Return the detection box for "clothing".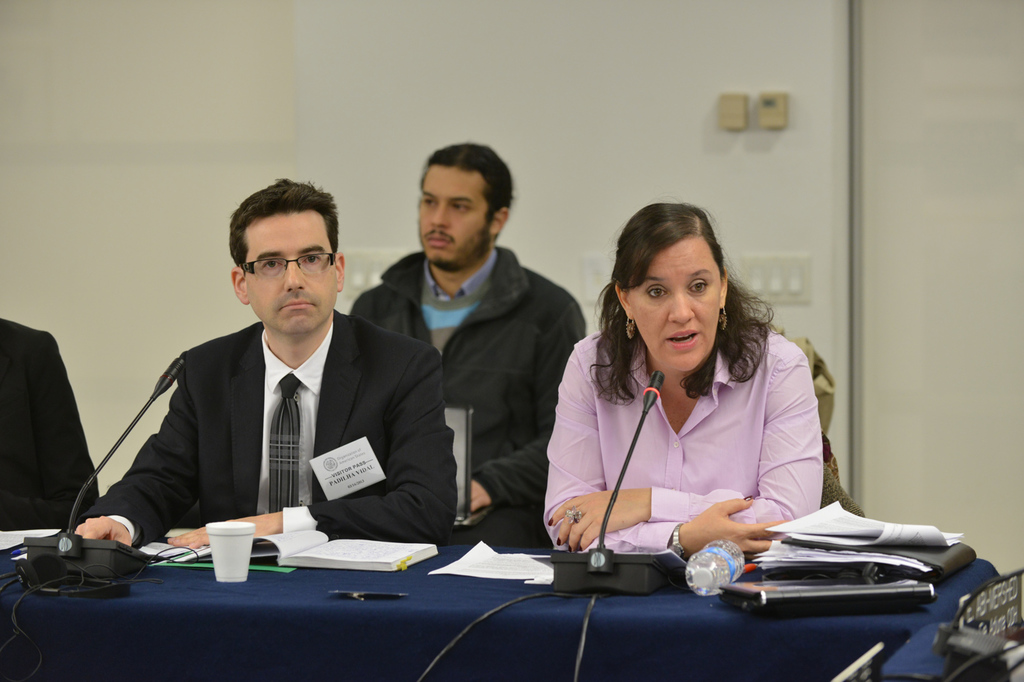
bbox=(528, 308, 854, 583).
